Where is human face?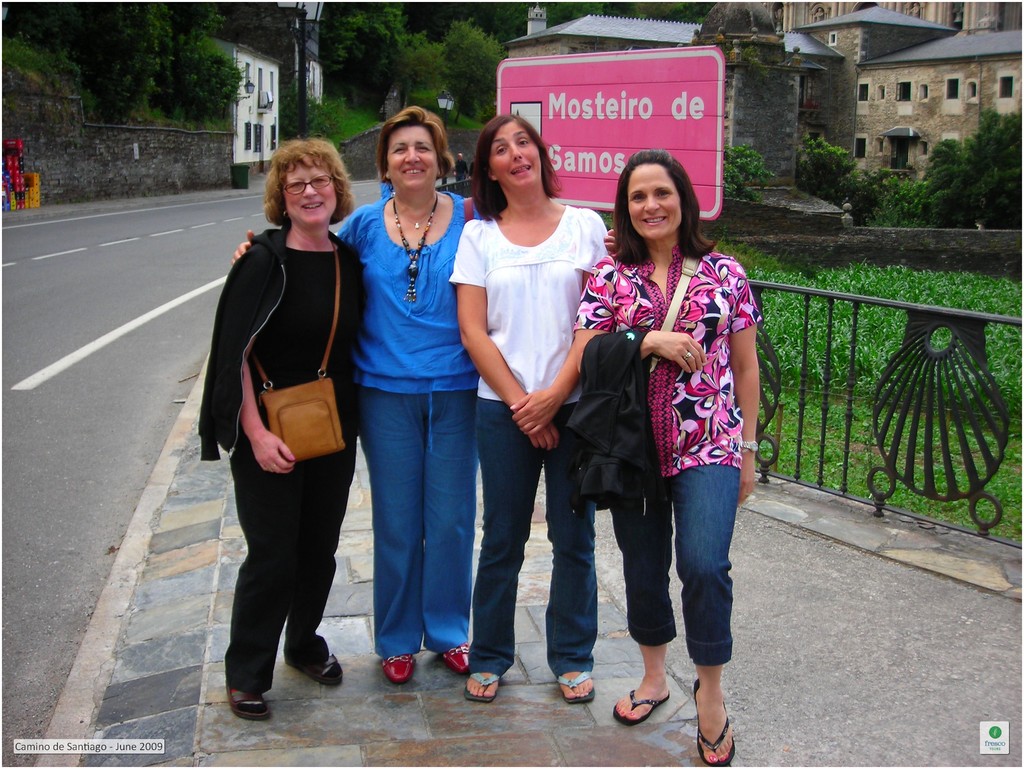
locate(283, 154, 335, 227).
